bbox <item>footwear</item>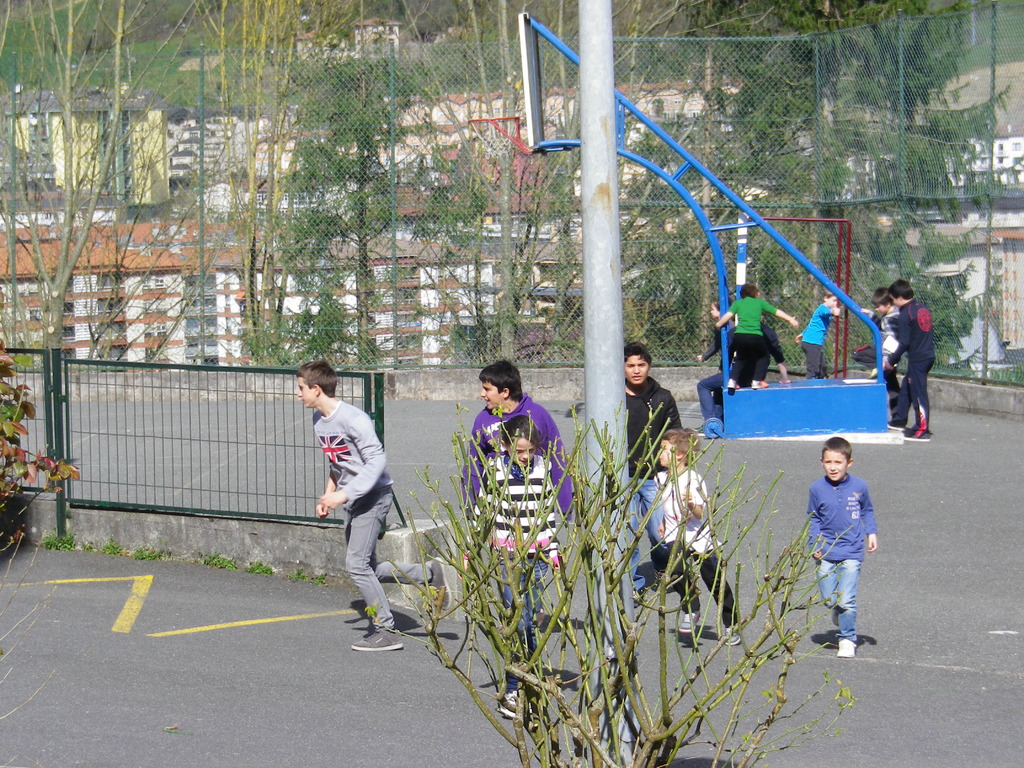
[left=723, top=621, right=745, bottom=647]
